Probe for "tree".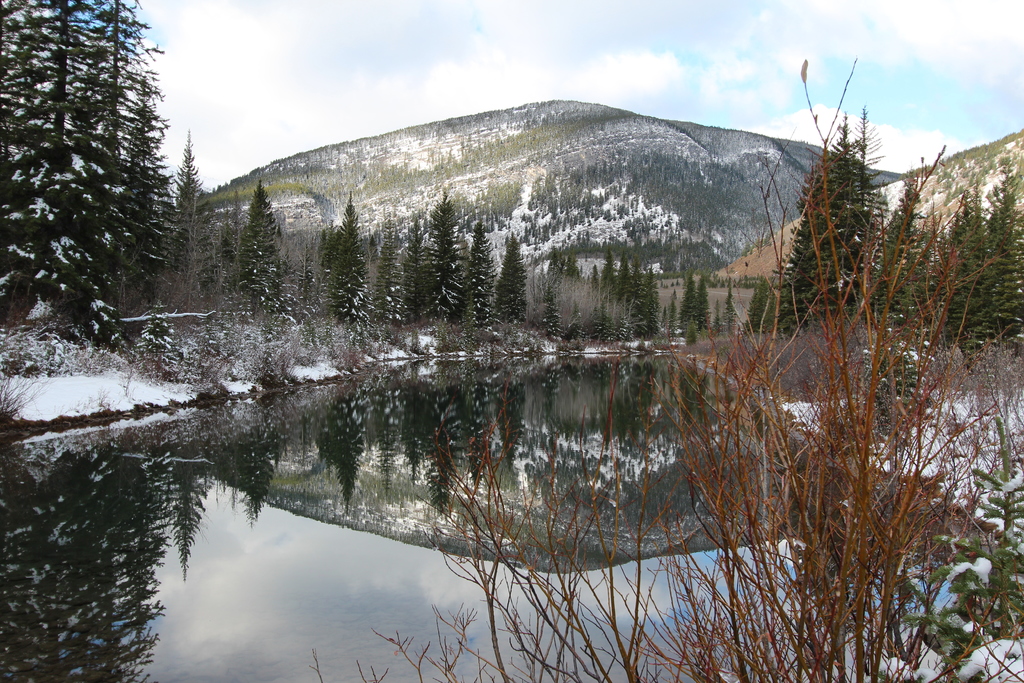
Probe result: x1=410, y1=185, x2=472, y2=331.
